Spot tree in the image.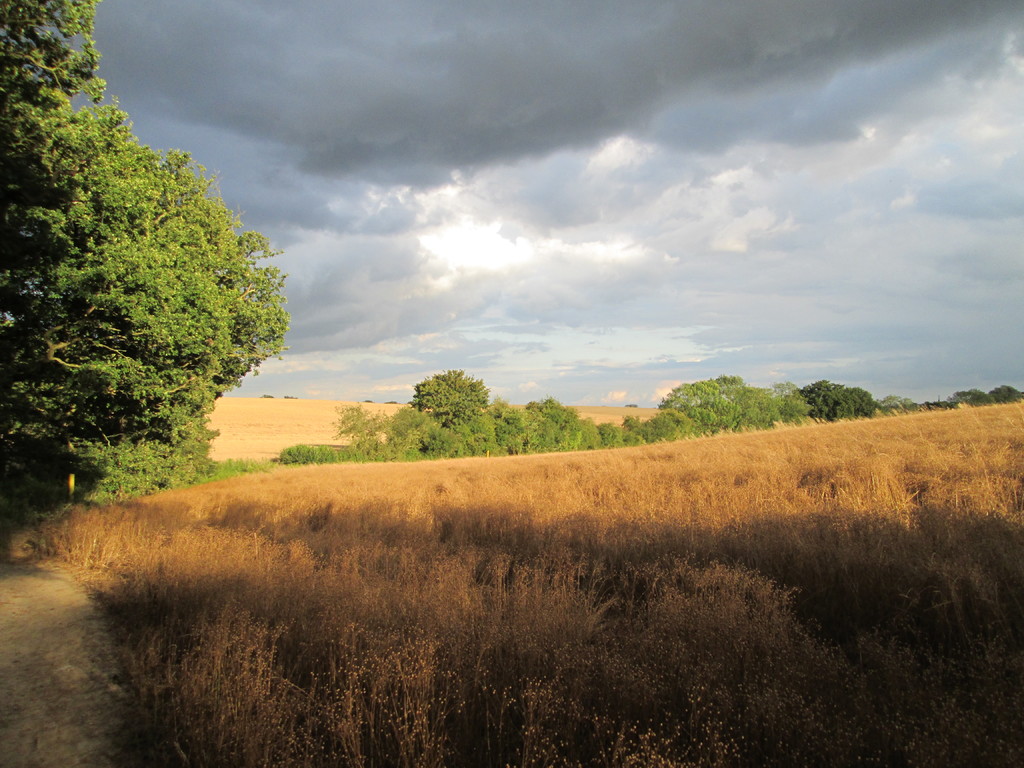
tree found at (left=805, top=380, right=854, bottom=418).
